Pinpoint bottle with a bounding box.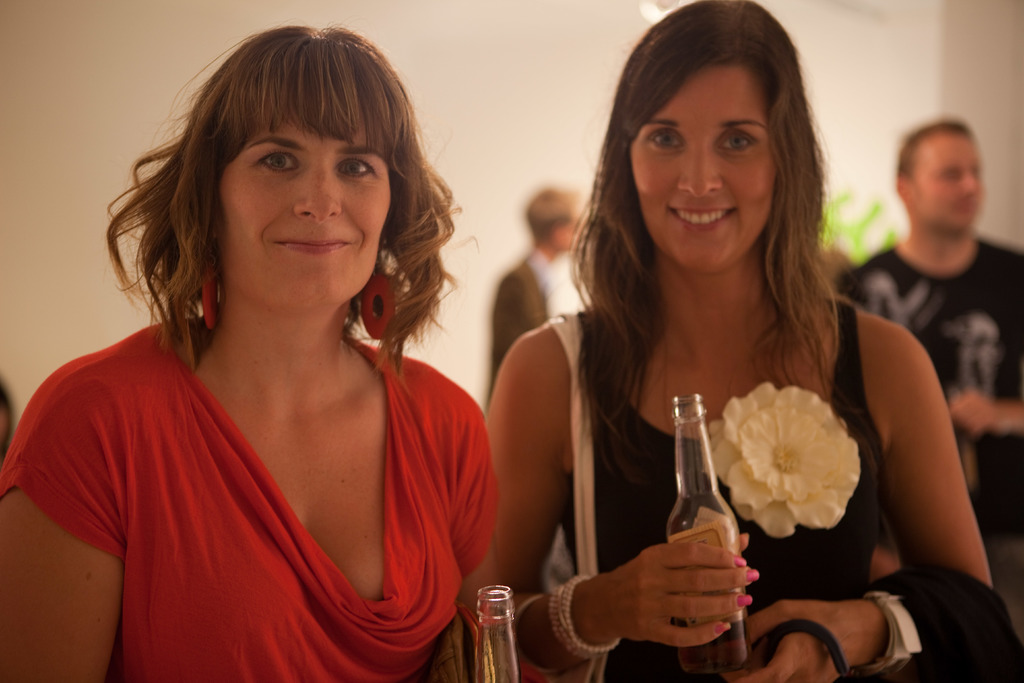
x1=654 y1=395 x2=749 y2=630.
